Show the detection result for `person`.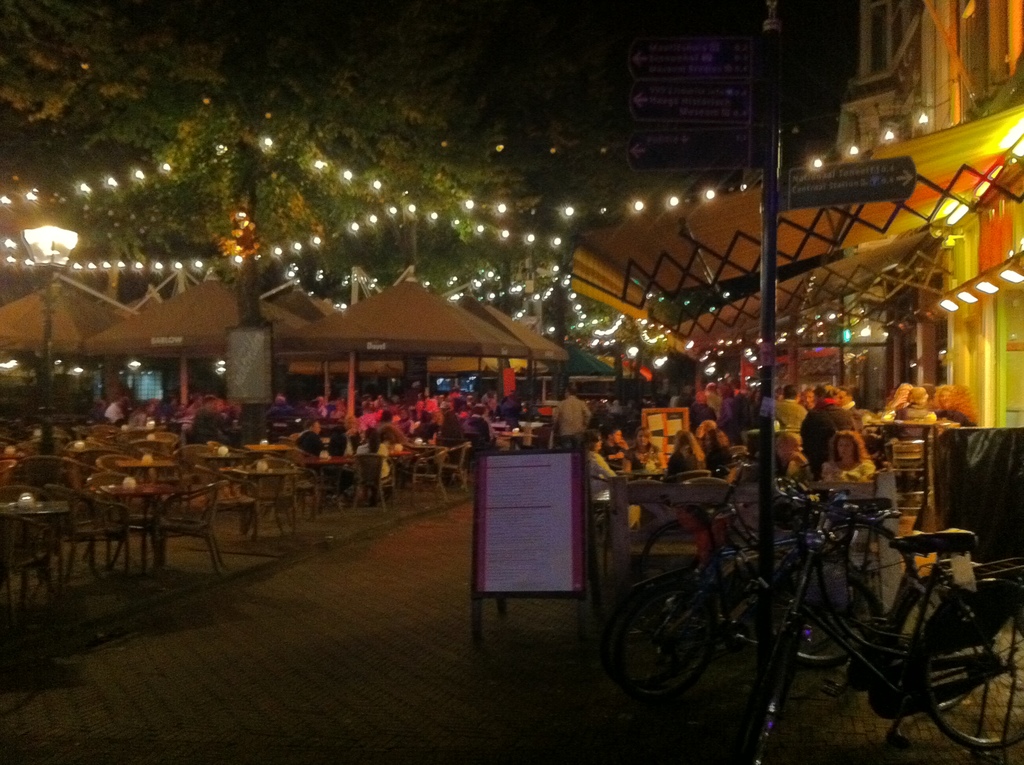
{"x1": 355, "y1": 421, "x2": 401, "y2": 477}.
